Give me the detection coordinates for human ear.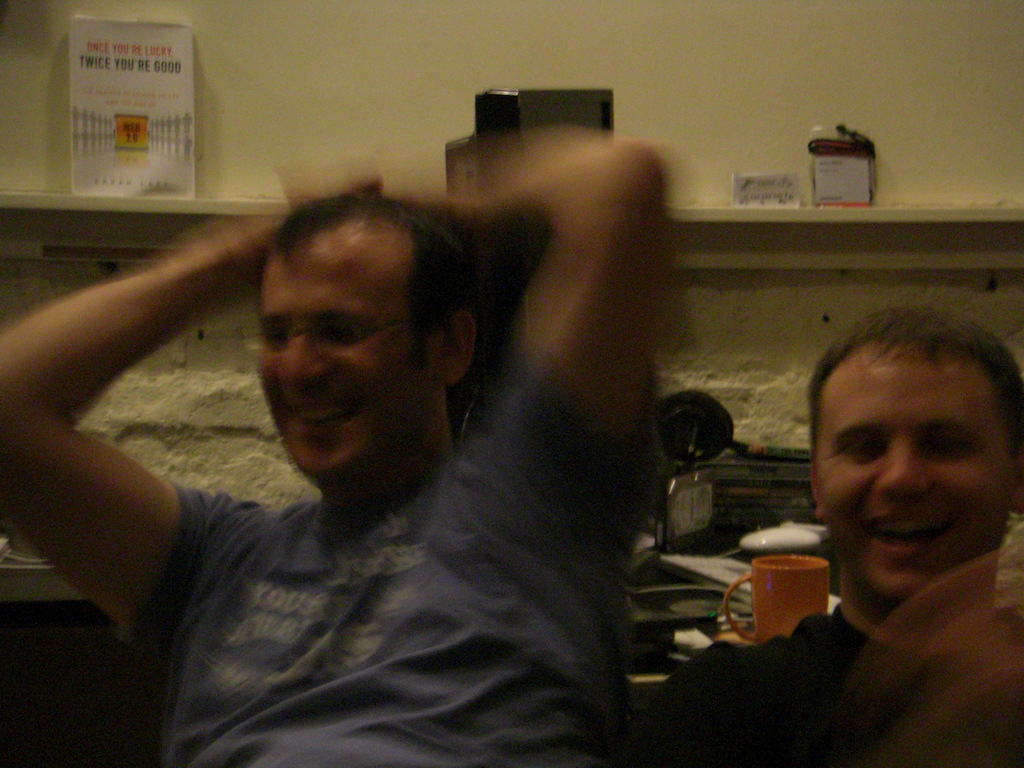
[447,312,474,390].
